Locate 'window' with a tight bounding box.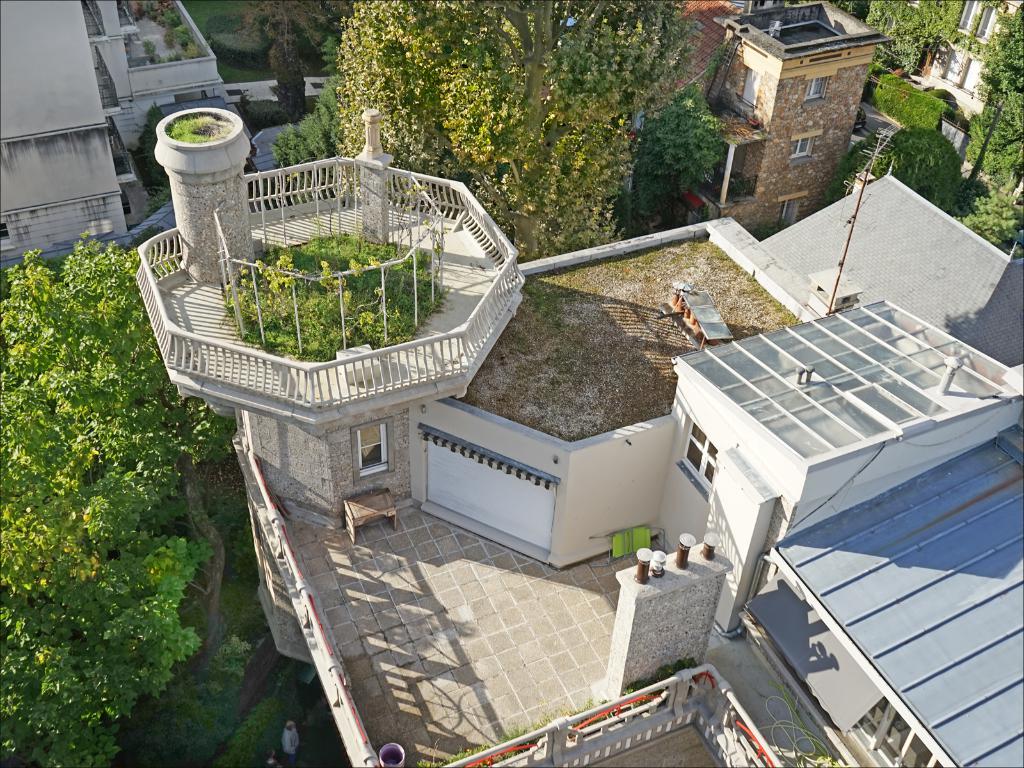
bbox=(978, 3, 994, 42).
